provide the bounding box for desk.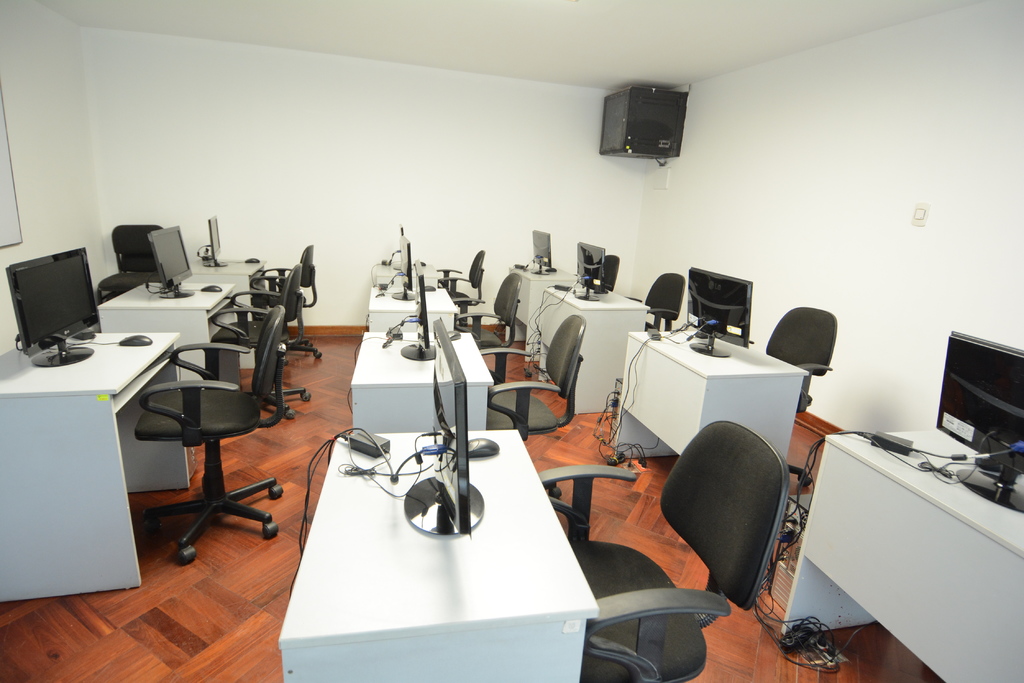
Rect(506, 261, 579, 333).
